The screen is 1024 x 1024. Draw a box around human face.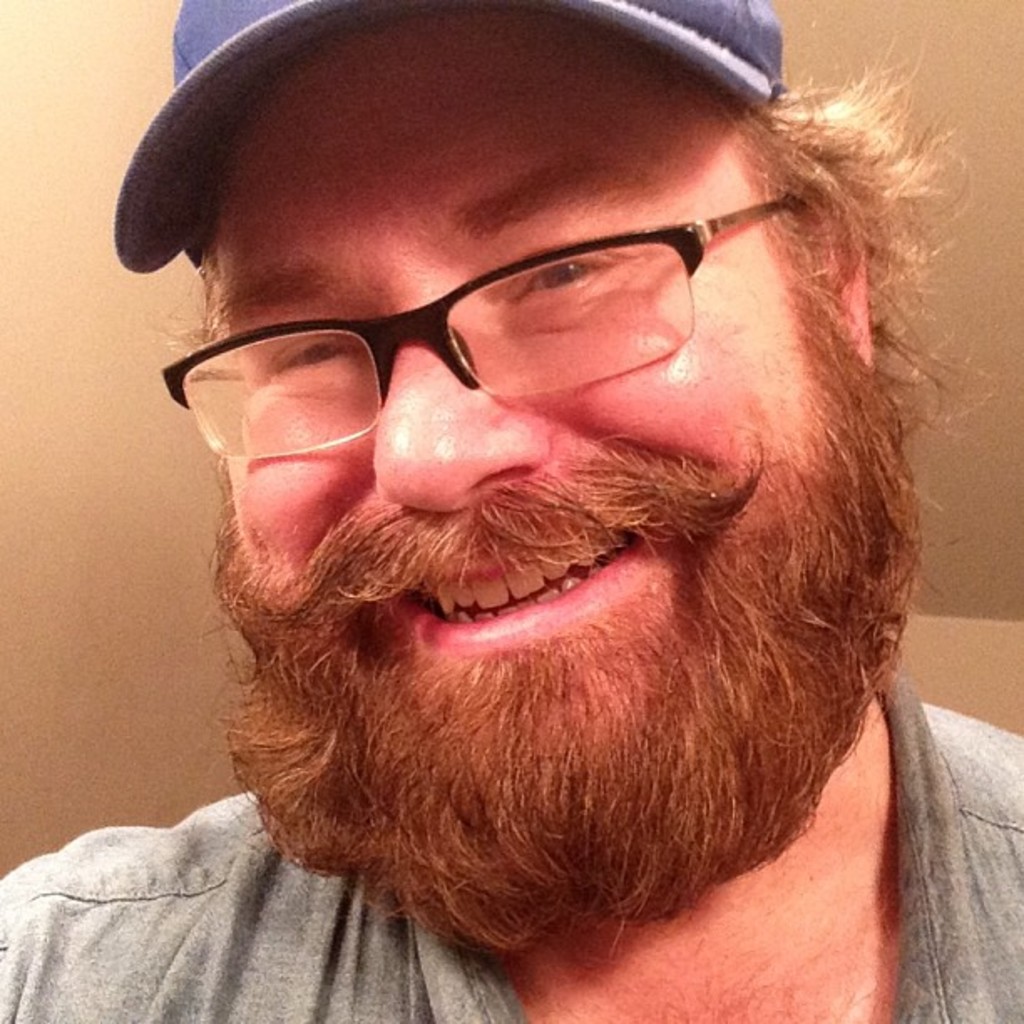
box=[206, 13, 813, 758].
